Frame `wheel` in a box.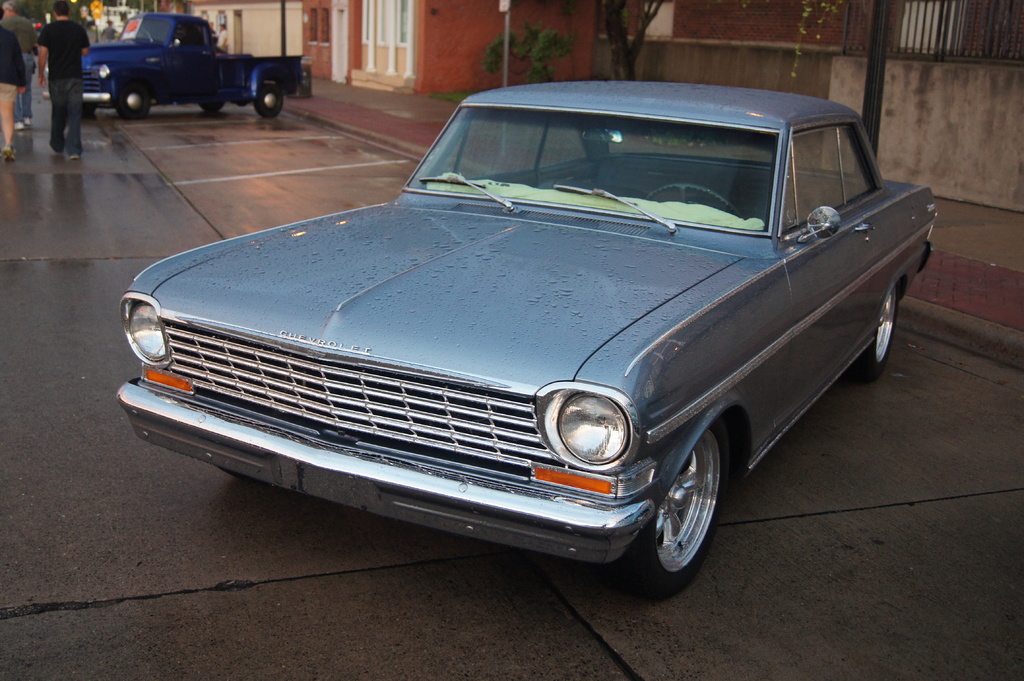
118/84/152/118.
